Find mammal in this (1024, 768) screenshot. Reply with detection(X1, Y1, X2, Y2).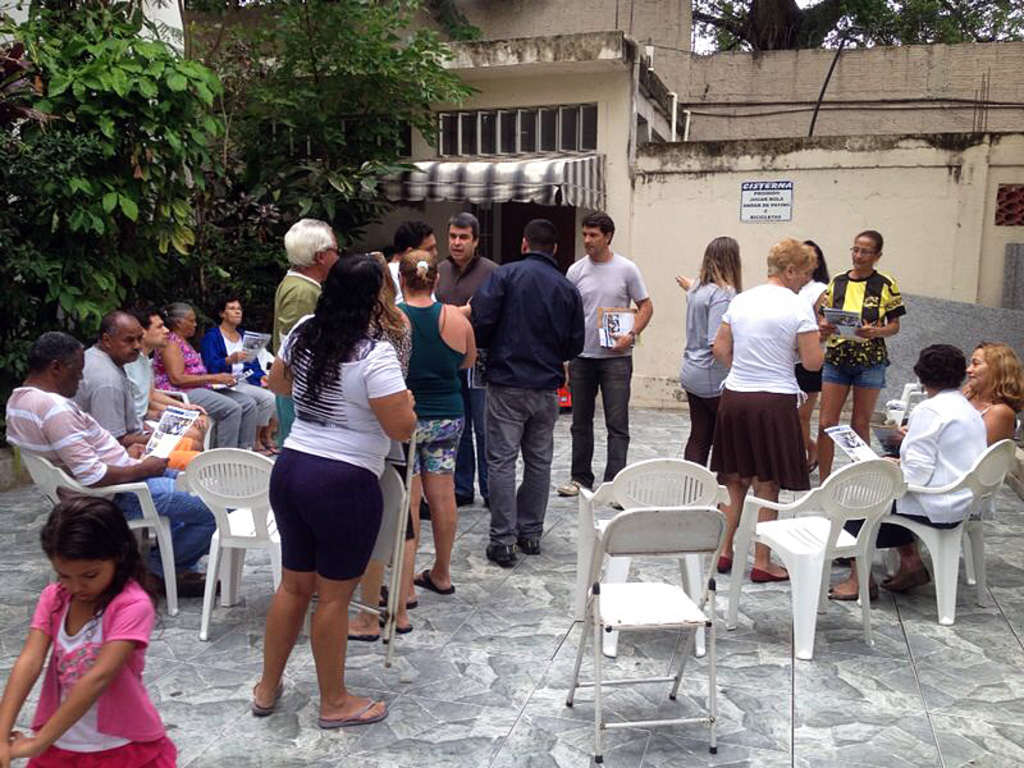
detection(800, 234, 837, 458).
